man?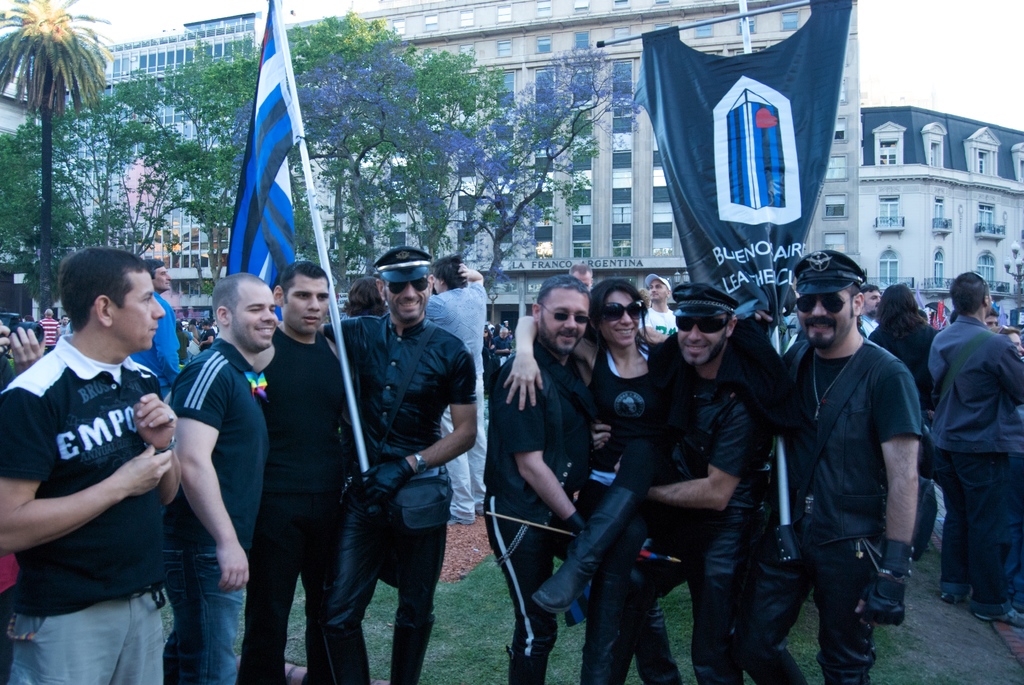
[634, 268, 680, 342]
